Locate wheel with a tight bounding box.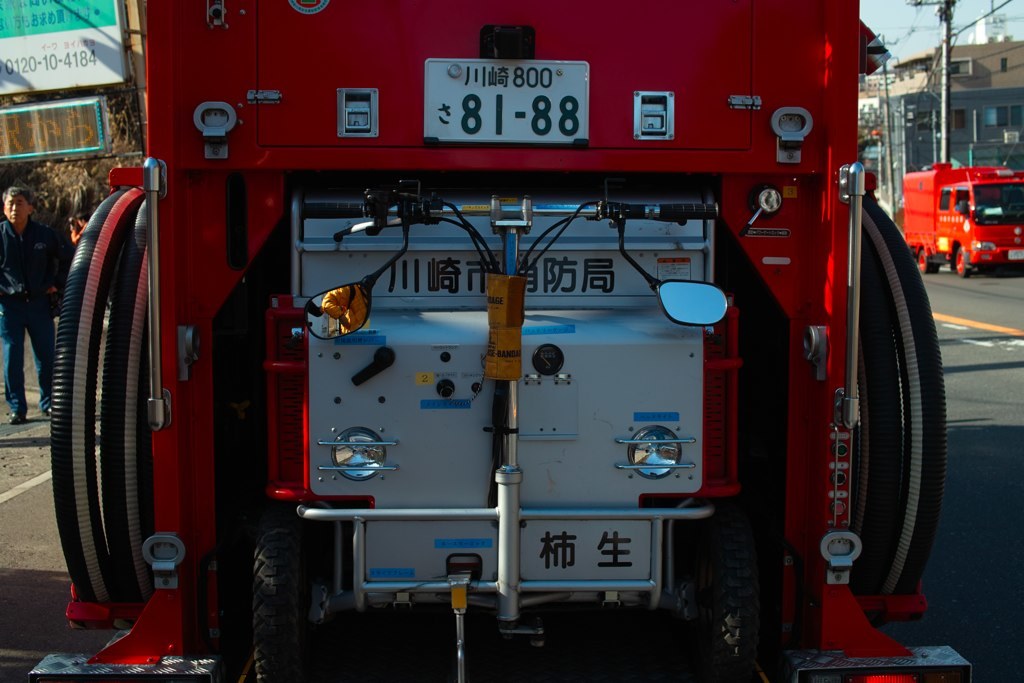
select_region(950, 245, 972, 278).
